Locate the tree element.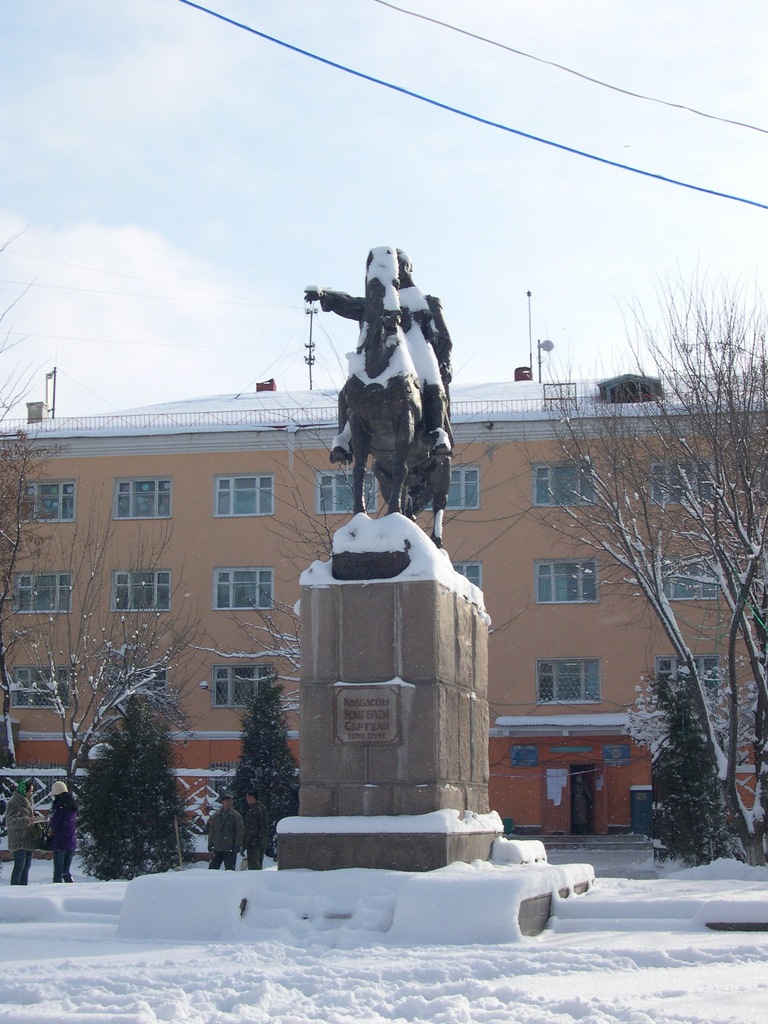
Element bbox: <region>622, 621, 751, 873</region>.
